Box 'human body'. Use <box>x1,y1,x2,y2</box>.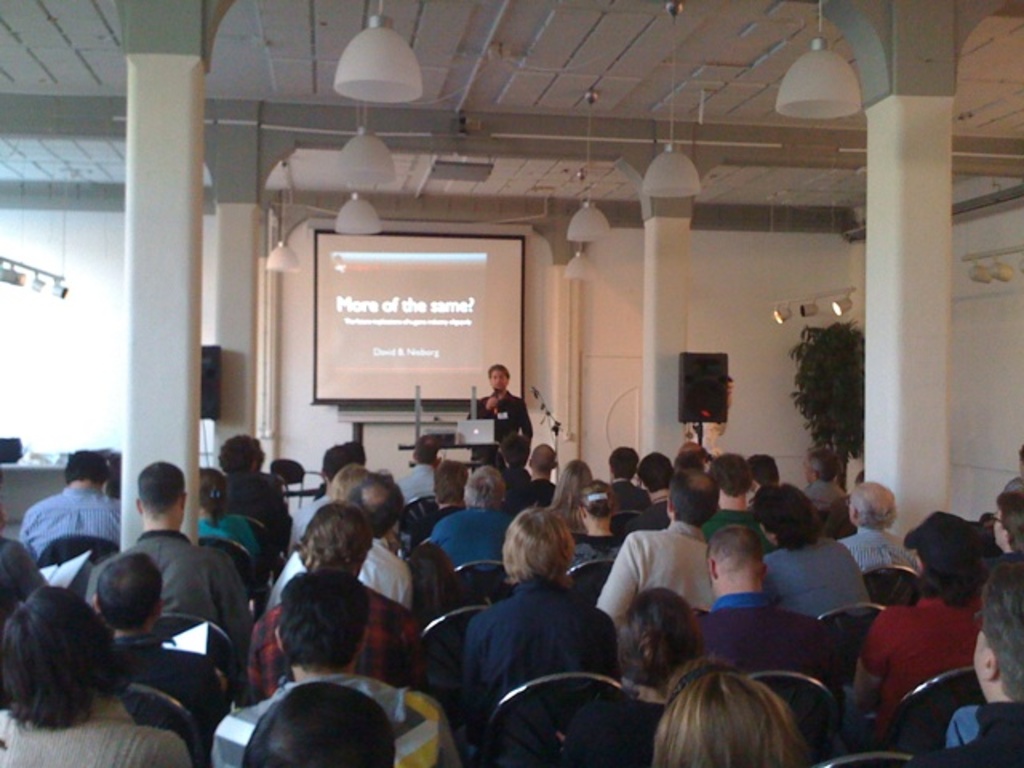
<box>858,523,923,573</box>.
